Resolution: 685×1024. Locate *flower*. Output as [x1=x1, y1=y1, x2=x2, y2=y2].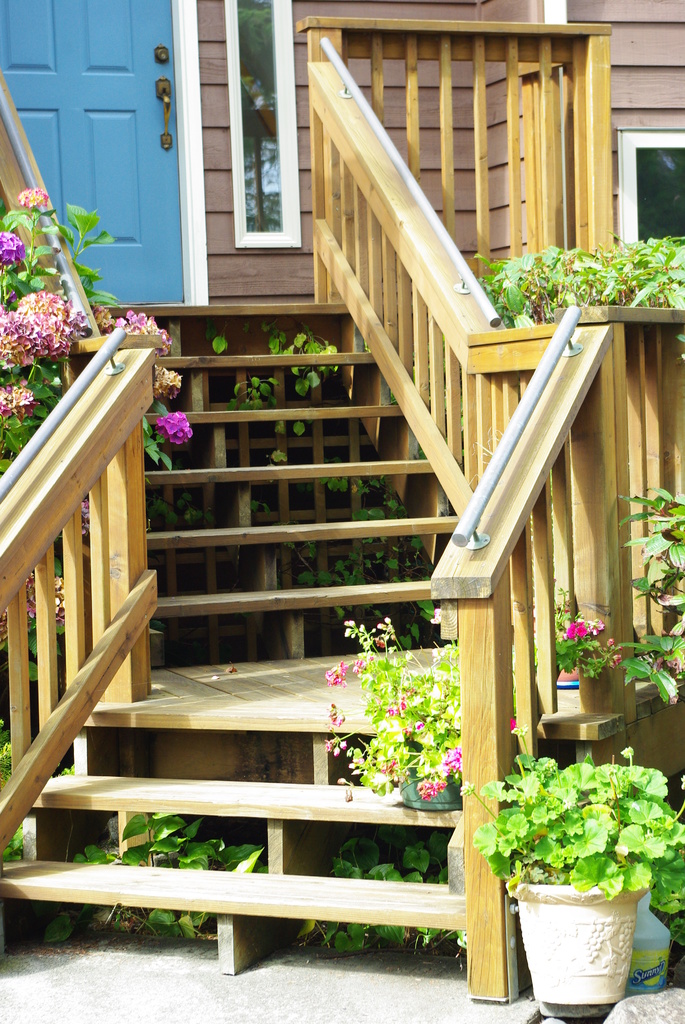
[x1=157, y1=410, x2=192, y2=444].
